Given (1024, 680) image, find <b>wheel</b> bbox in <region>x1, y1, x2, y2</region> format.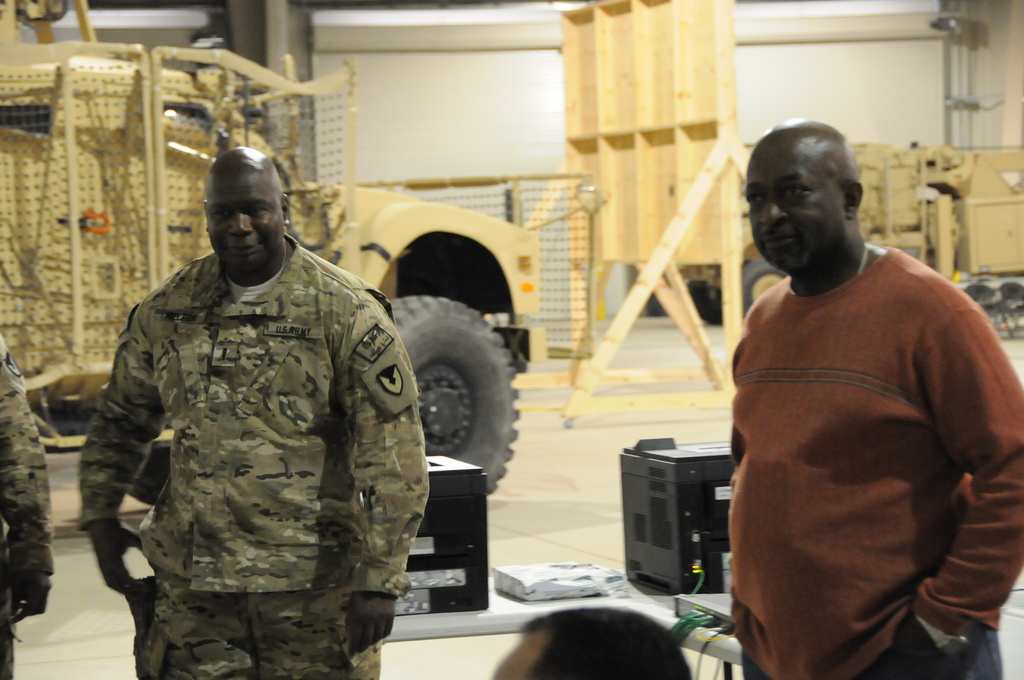
<region>390, 293, 517, 473</region>.
